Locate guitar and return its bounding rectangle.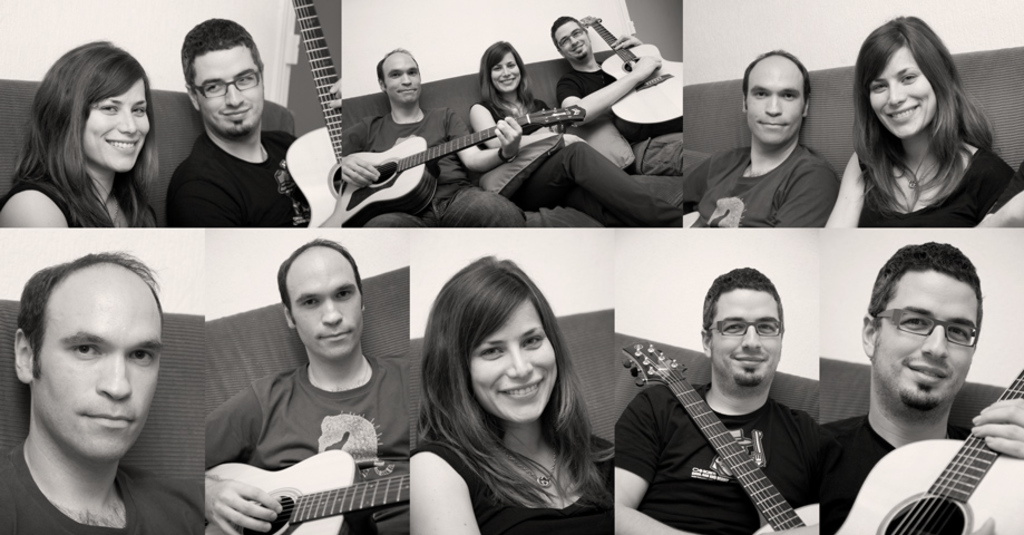
pyautogui.locateOnScreen(202, 448, 410, 534).
